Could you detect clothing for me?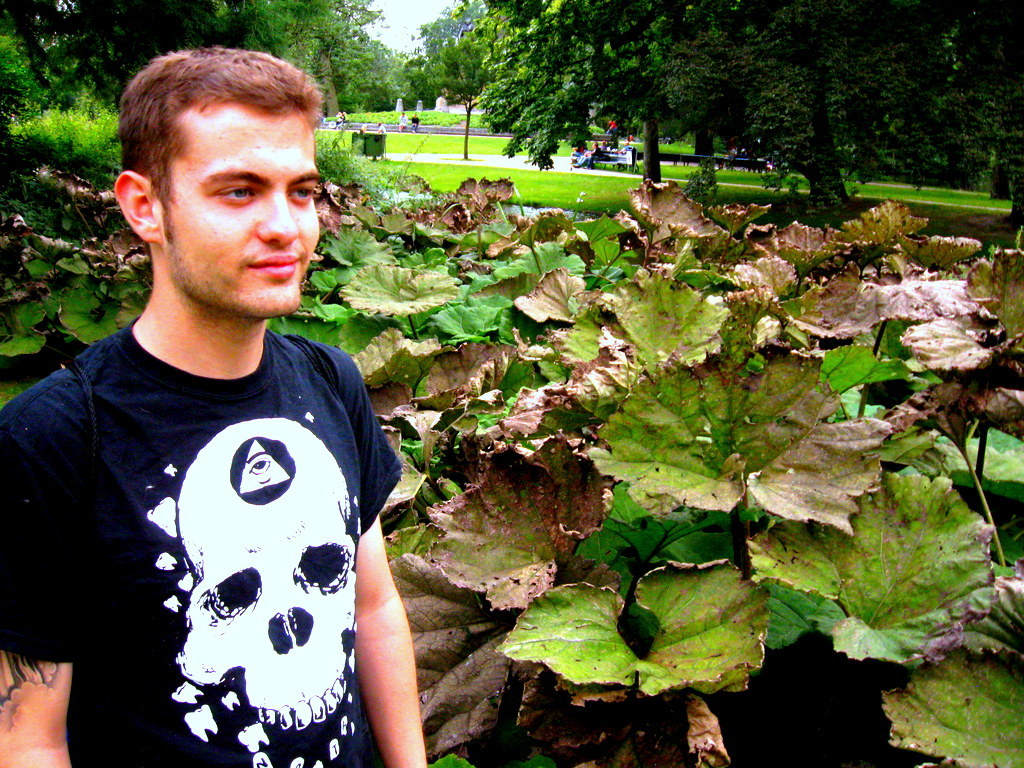
Detection result: (344, 114, 350, 126).
